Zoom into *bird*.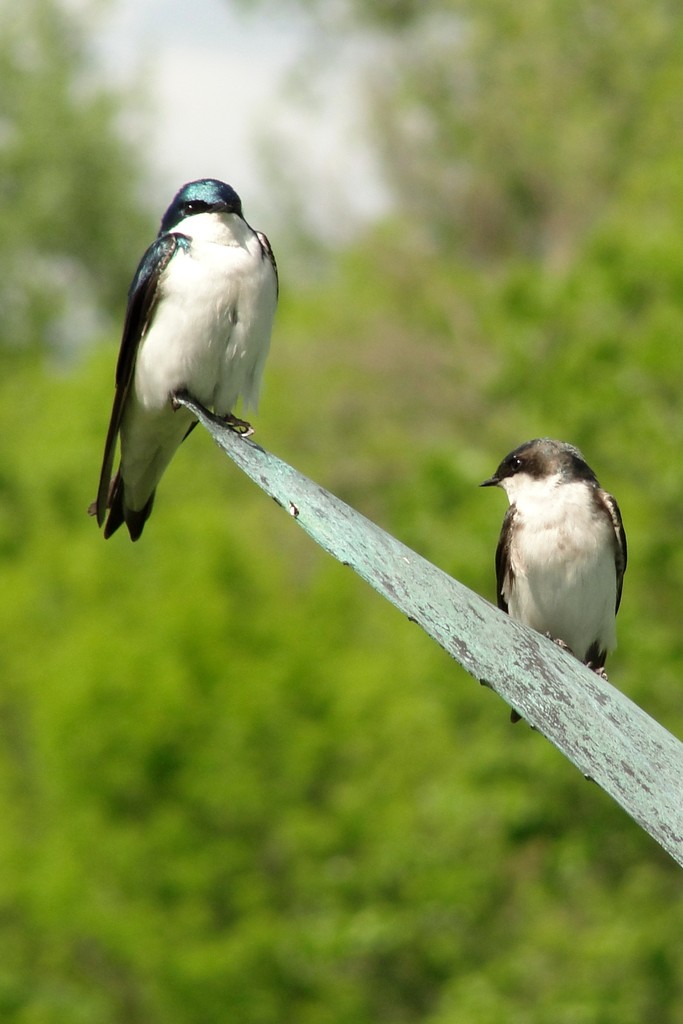
Zoom target: crop(470, 435, 629, 727).
